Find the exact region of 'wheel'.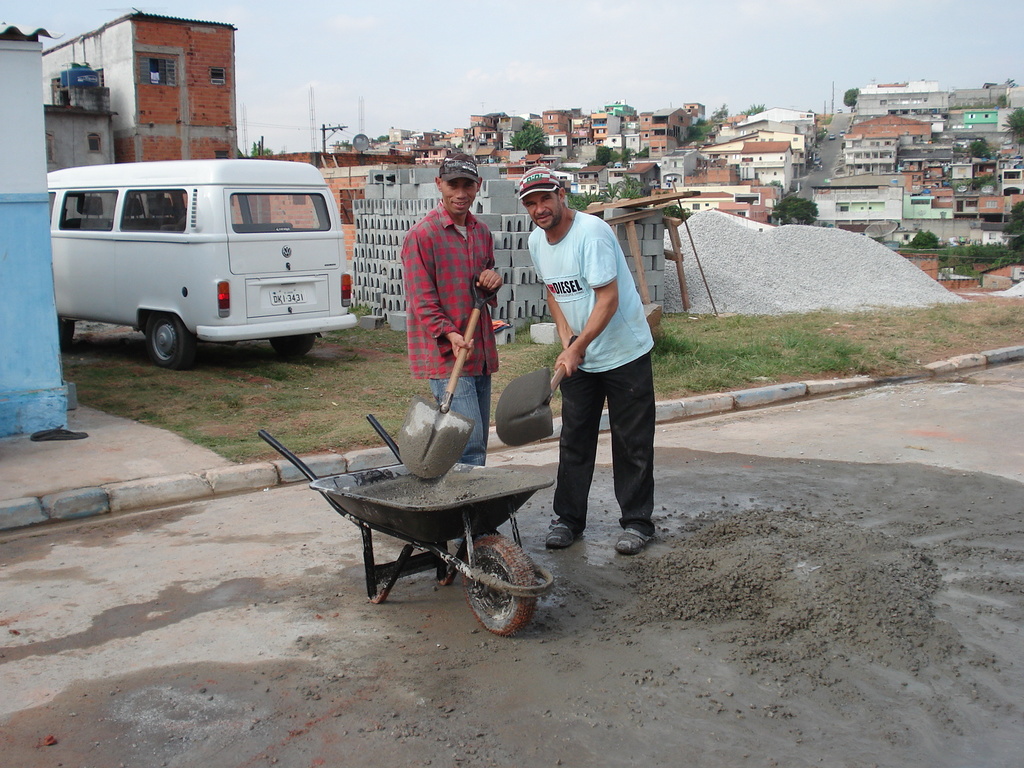
Exact region: [149,315,190,372].
